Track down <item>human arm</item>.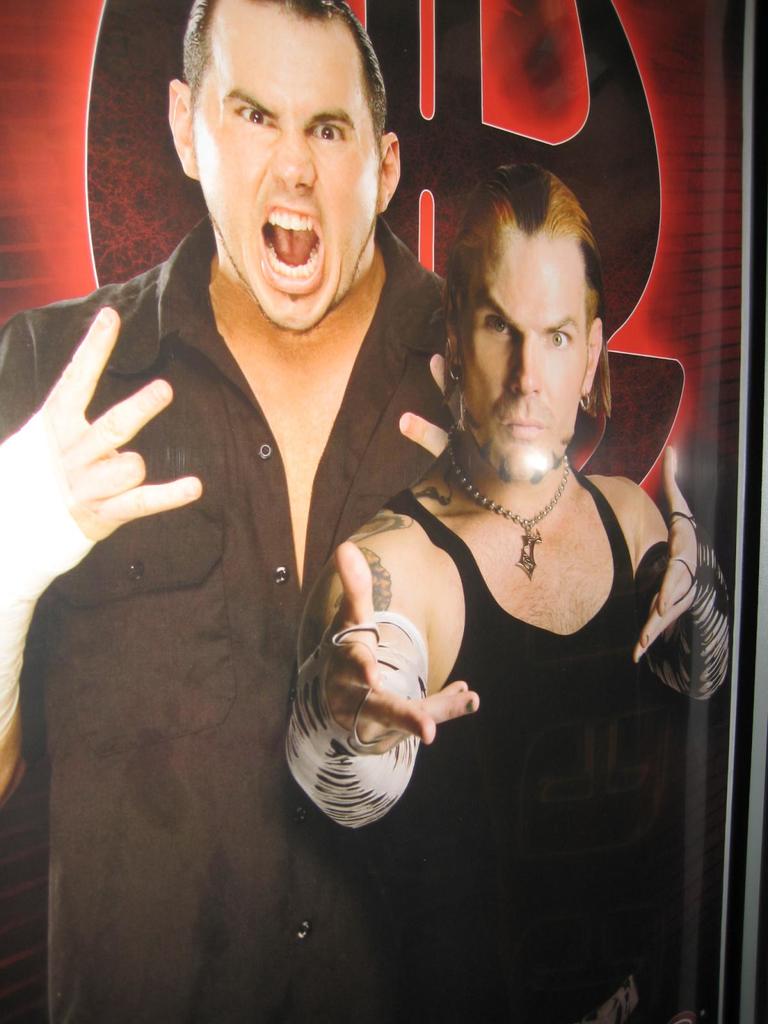
Tracked to {"left": 0, "top": 307, "right": 202, "bottom": 803}.
